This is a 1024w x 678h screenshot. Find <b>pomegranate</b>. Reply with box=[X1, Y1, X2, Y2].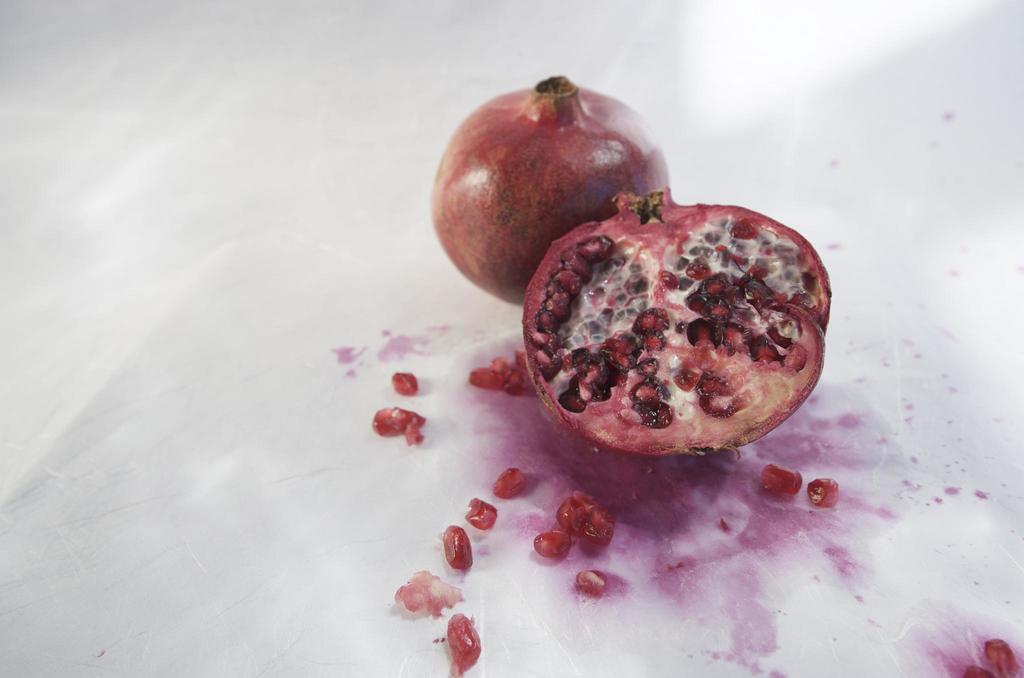
box=[590, 504, 610, 526].
